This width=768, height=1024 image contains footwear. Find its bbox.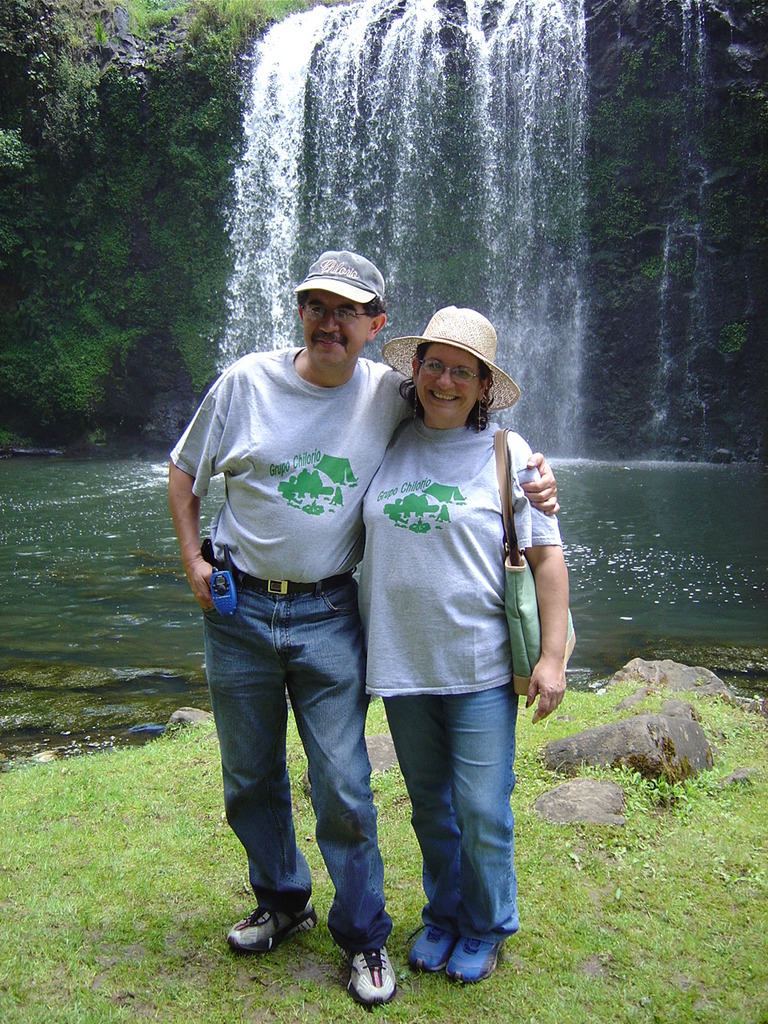
box=[229, 906, 318, 953].
